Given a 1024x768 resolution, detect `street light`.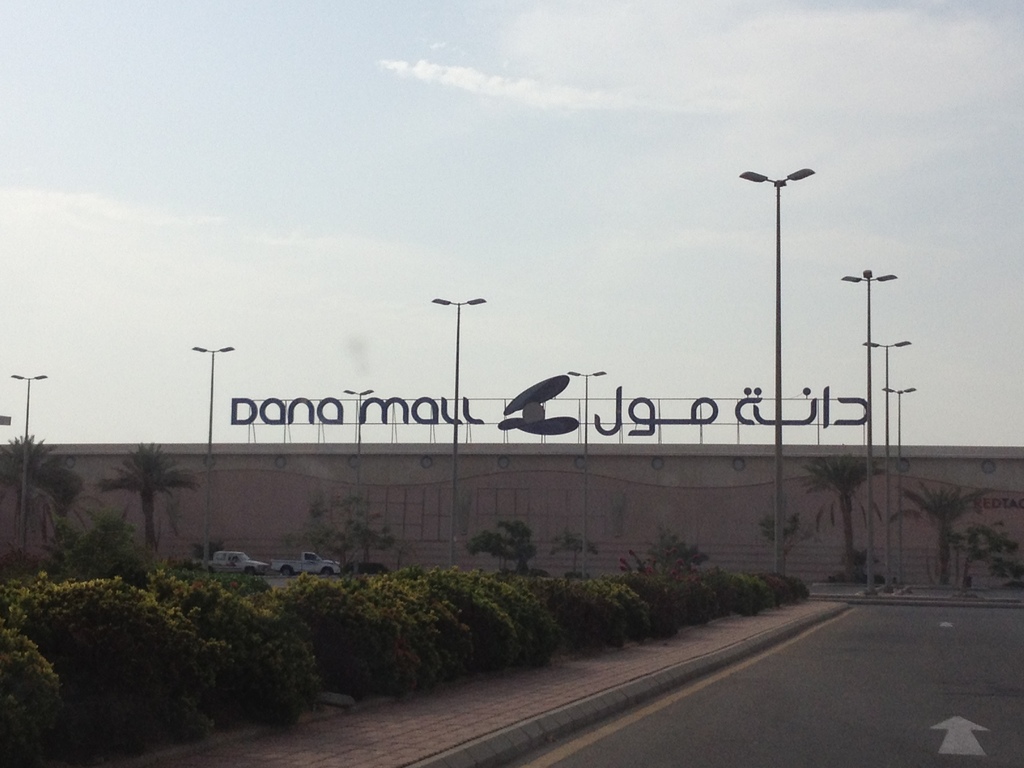
BBox(559, 368, 607, 582).
